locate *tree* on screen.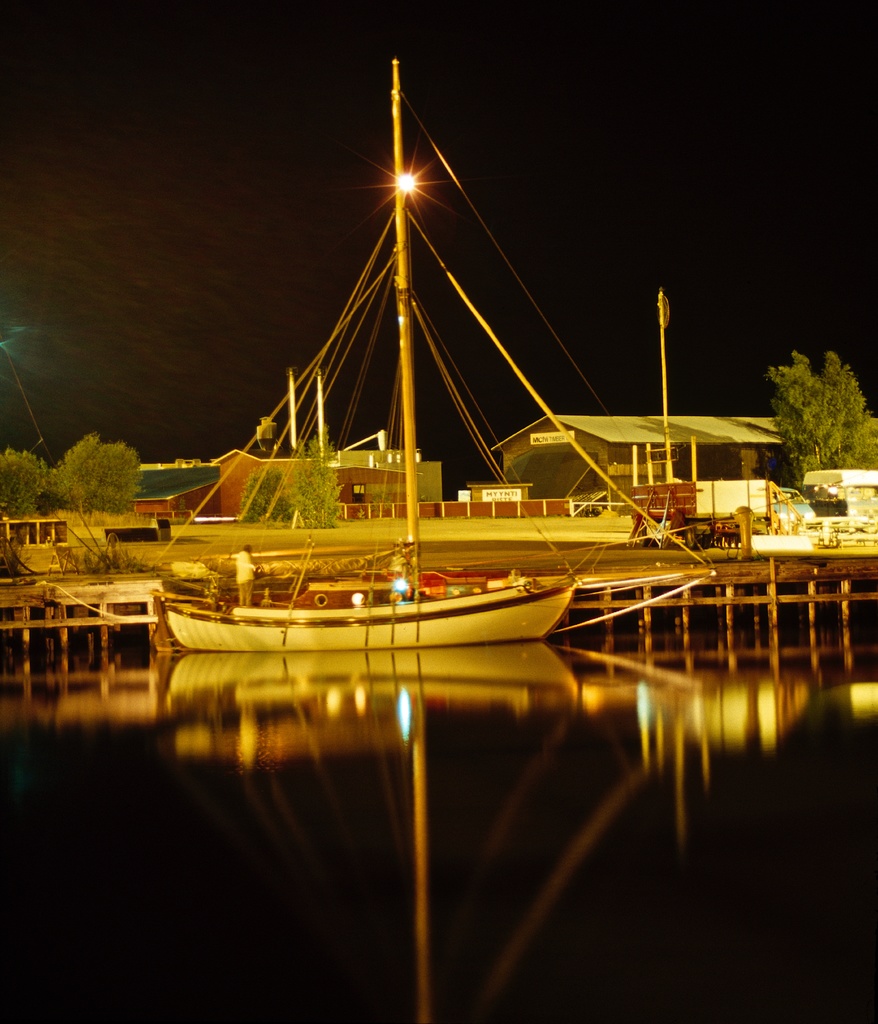
On screen at {"left": 769, "top": 353, "right": 877, "bottom": 493}.
